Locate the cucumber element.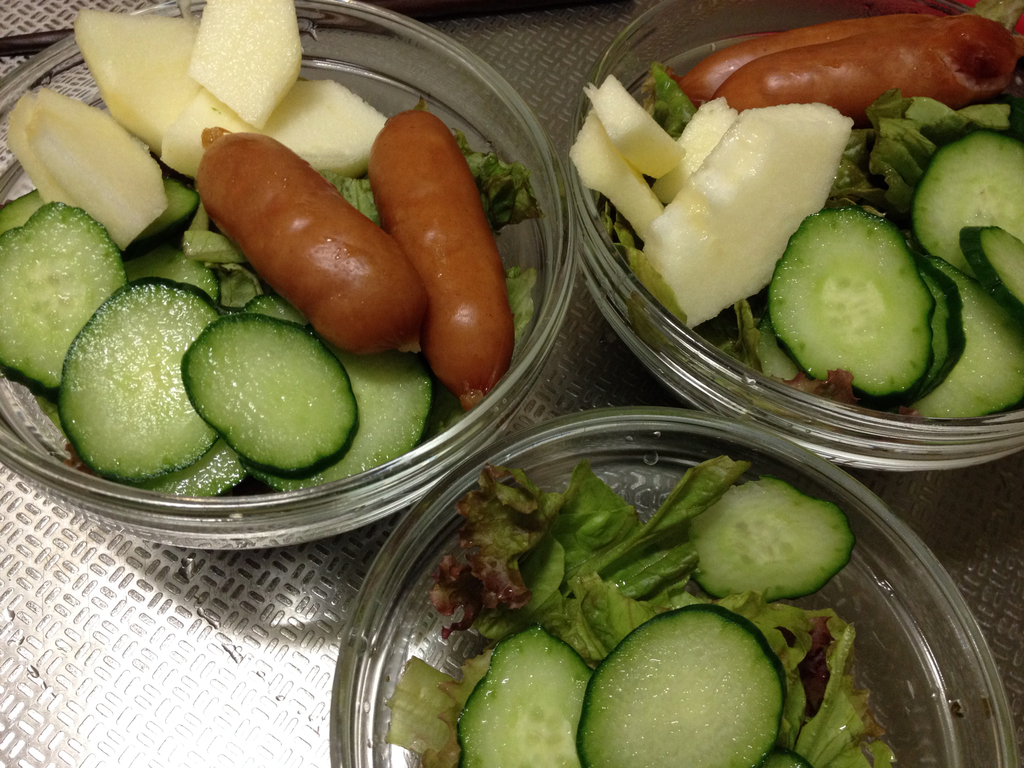
Element bbox: {"left": 460, "top": 623, "right": 597, "bottom": 767}.
